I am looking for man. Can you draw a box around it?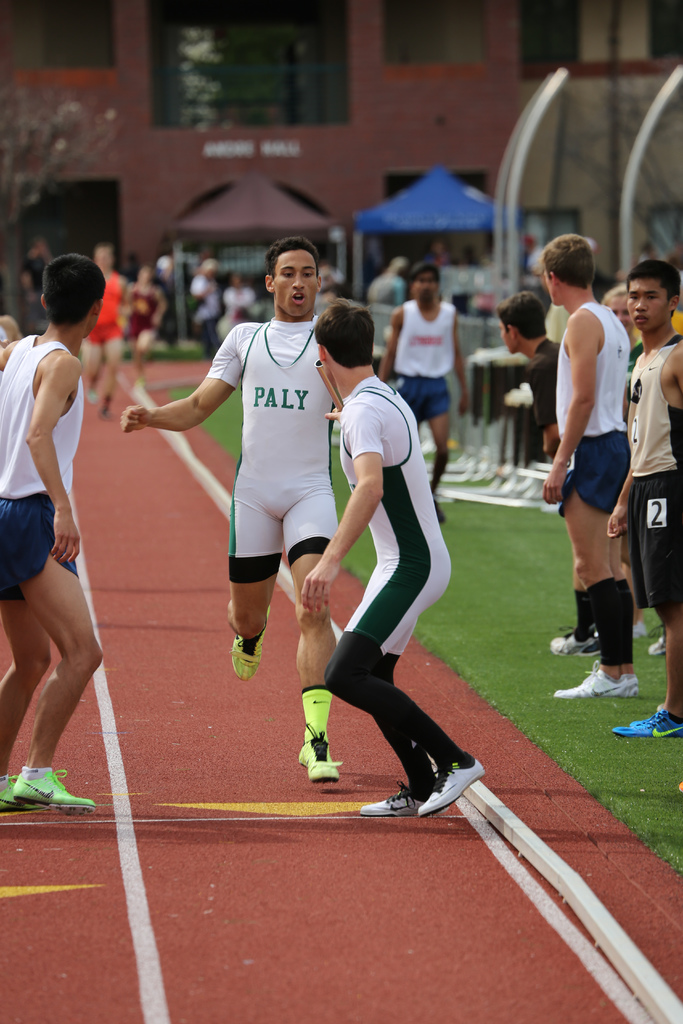
Sure, the bounding box is region(300, 296, 488, 818).
